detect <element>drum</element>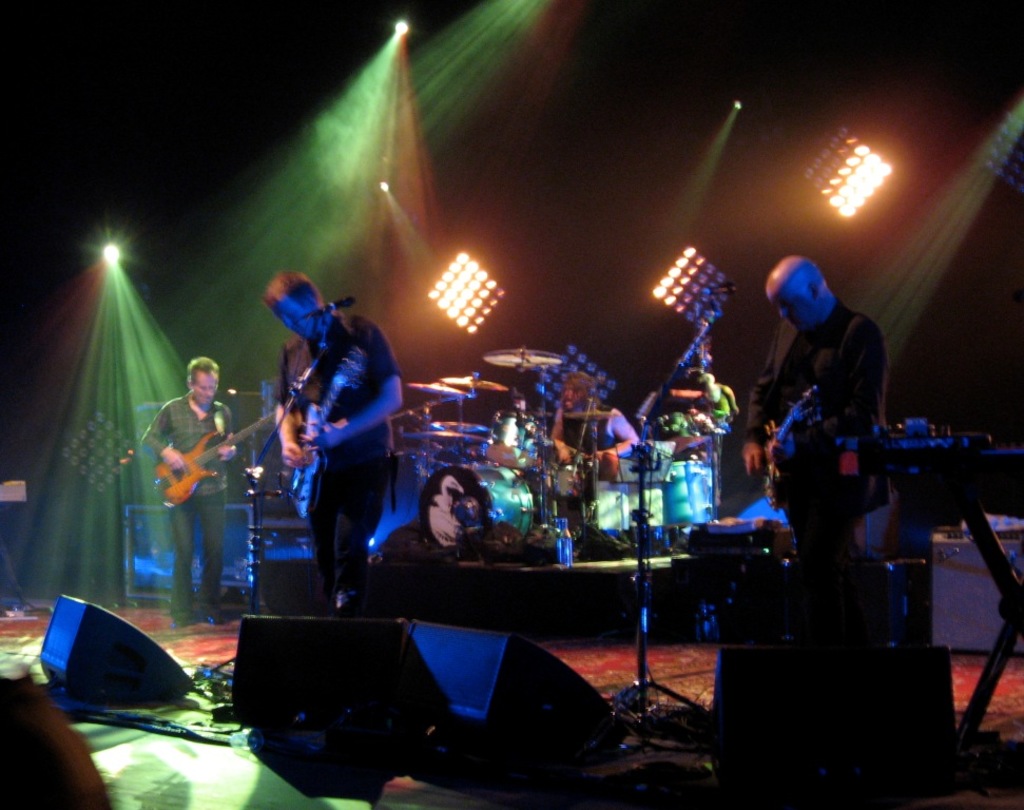
421/464/536/559
